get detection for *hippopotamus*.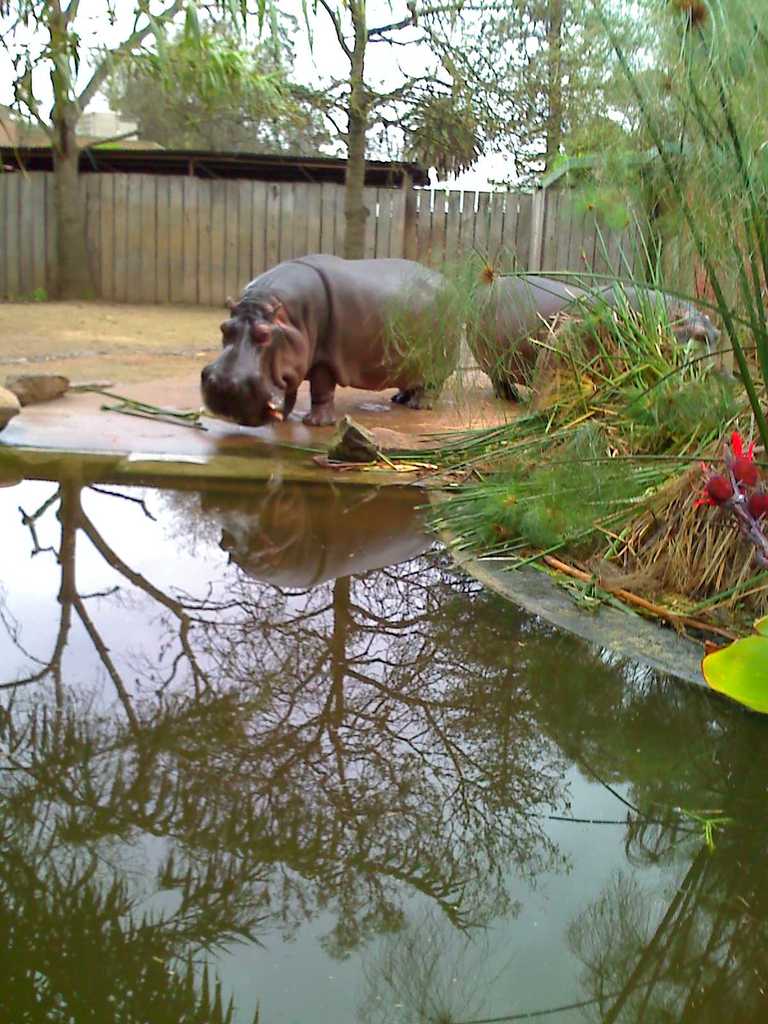
Detection: region(472, 278, 721, 401).
